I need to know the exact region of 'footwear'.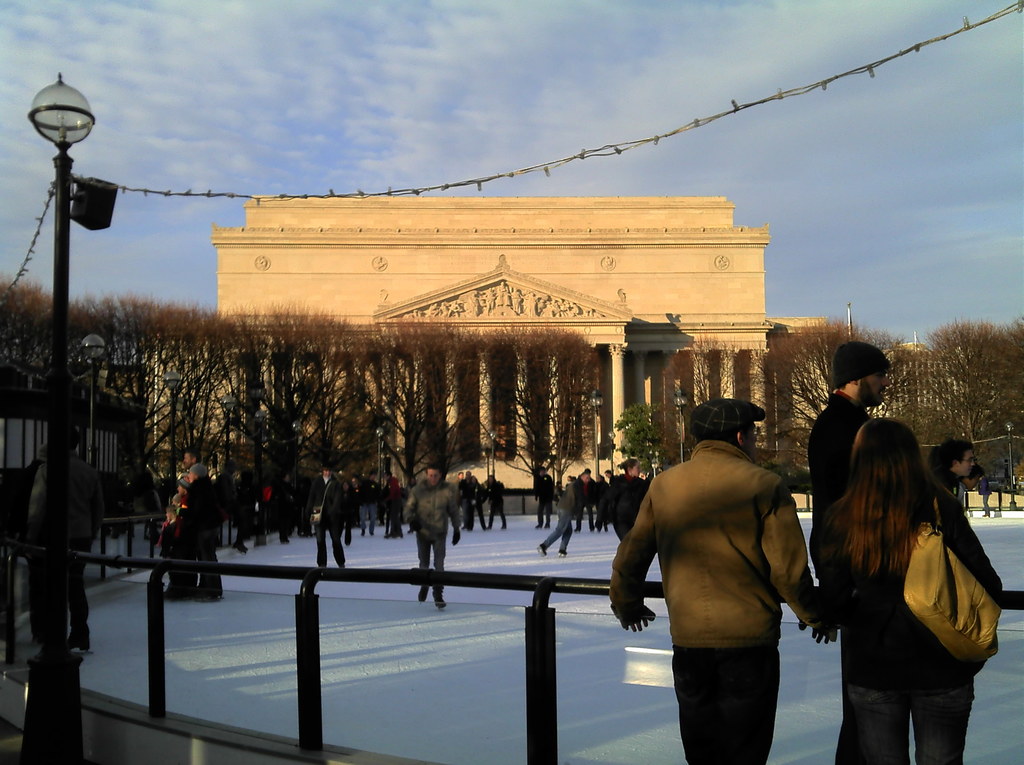
Region: select_region(545, 524, 550, 528).
